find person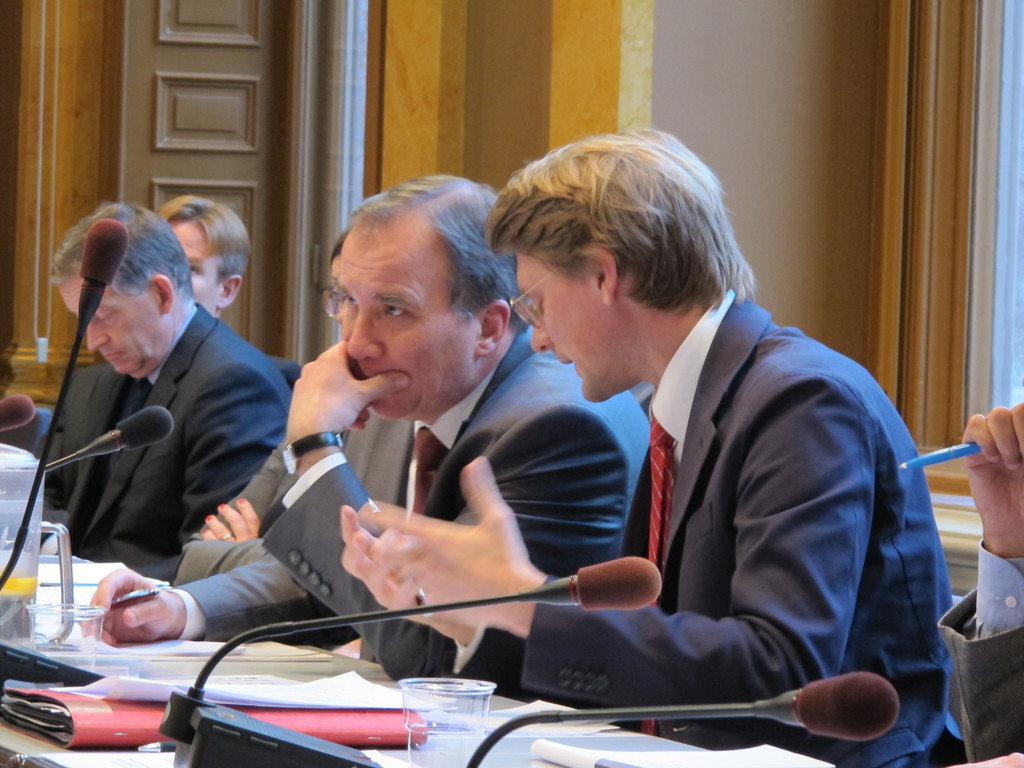
box=[936, 372, 1023, 767]
